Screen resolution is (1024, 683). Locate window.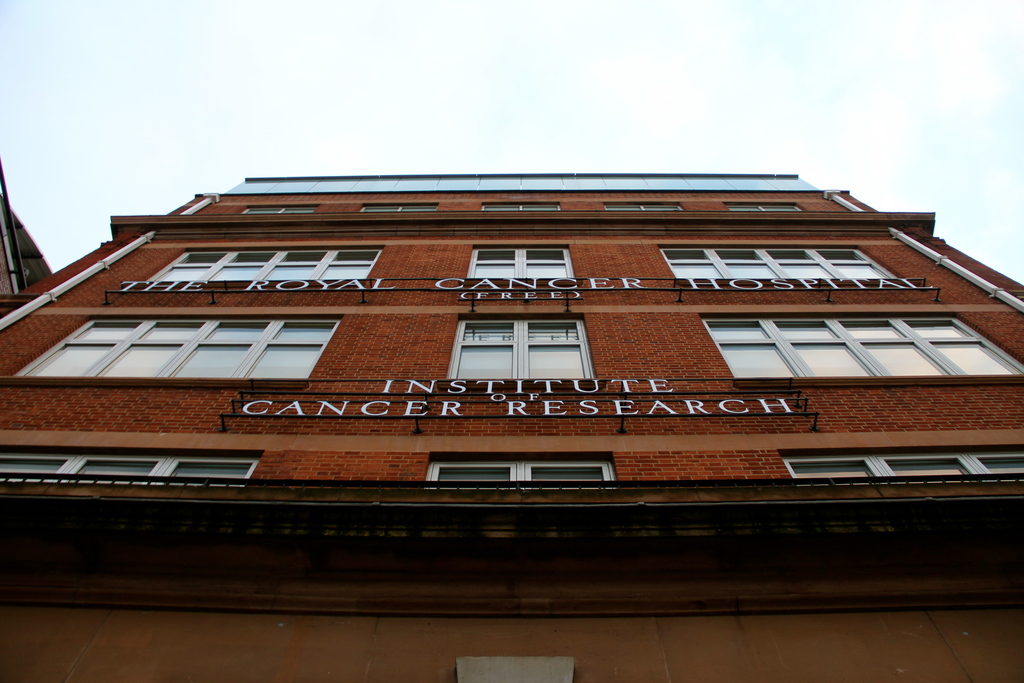
bbox=[9, 319, 343, 384].
